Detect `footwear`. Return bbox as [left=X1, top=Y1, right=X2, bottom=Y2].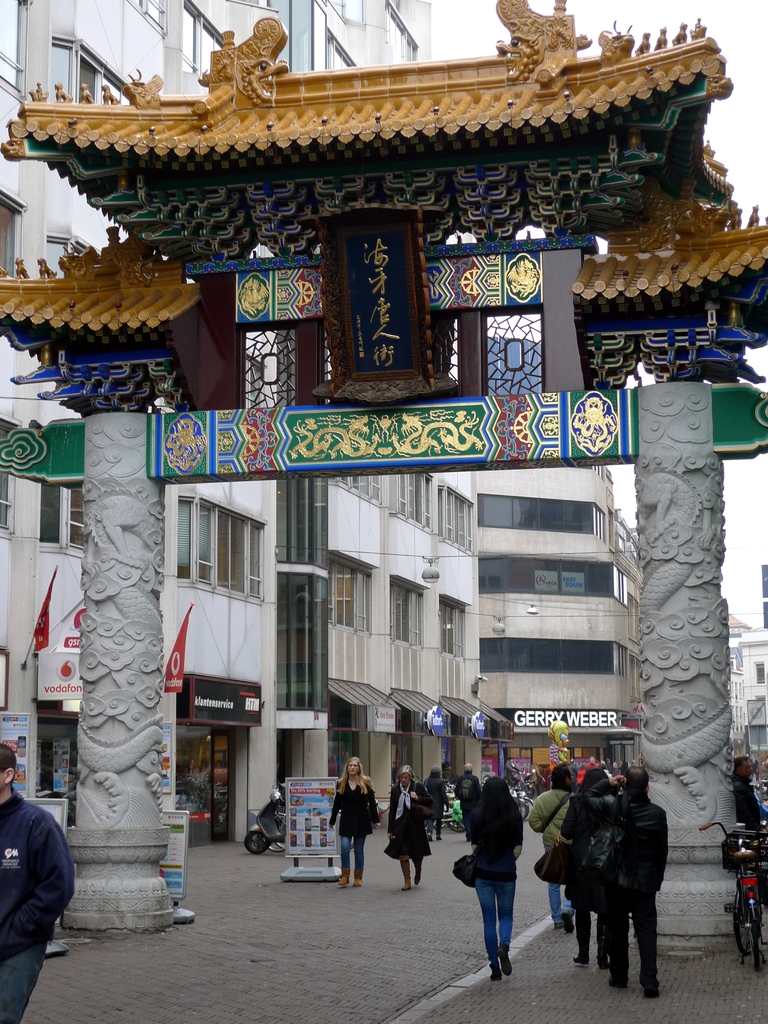
[left=347, top=867, right=366, bottom=888].
